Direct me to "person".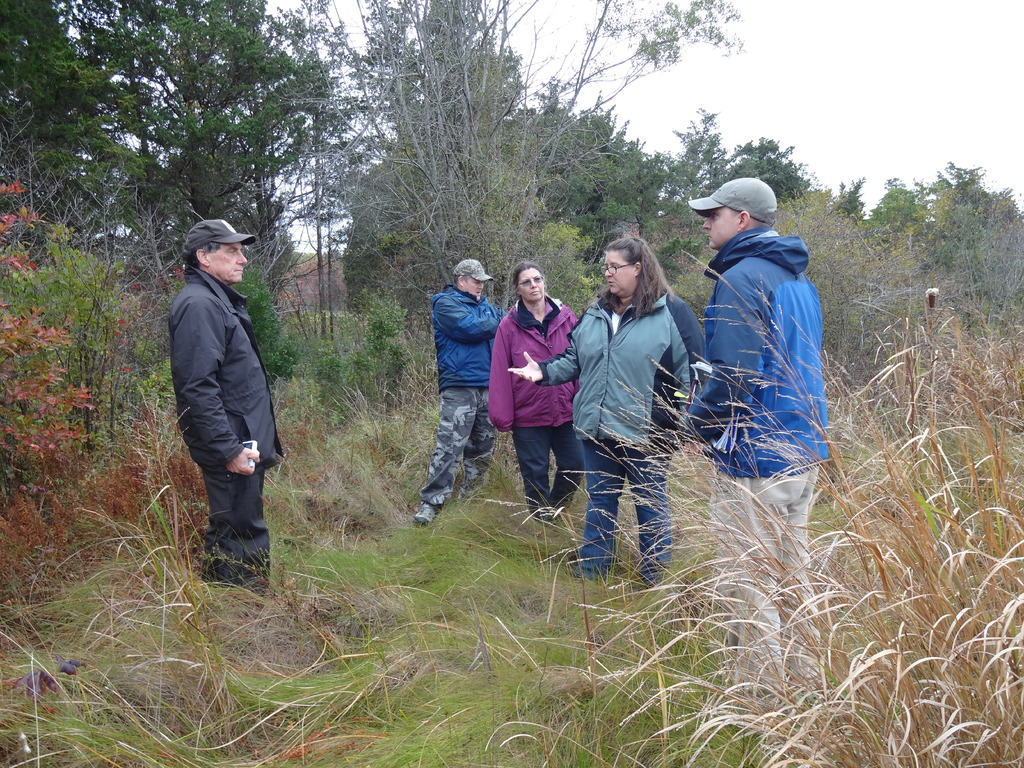
Direction: rect(671, 179, 830, 699).
